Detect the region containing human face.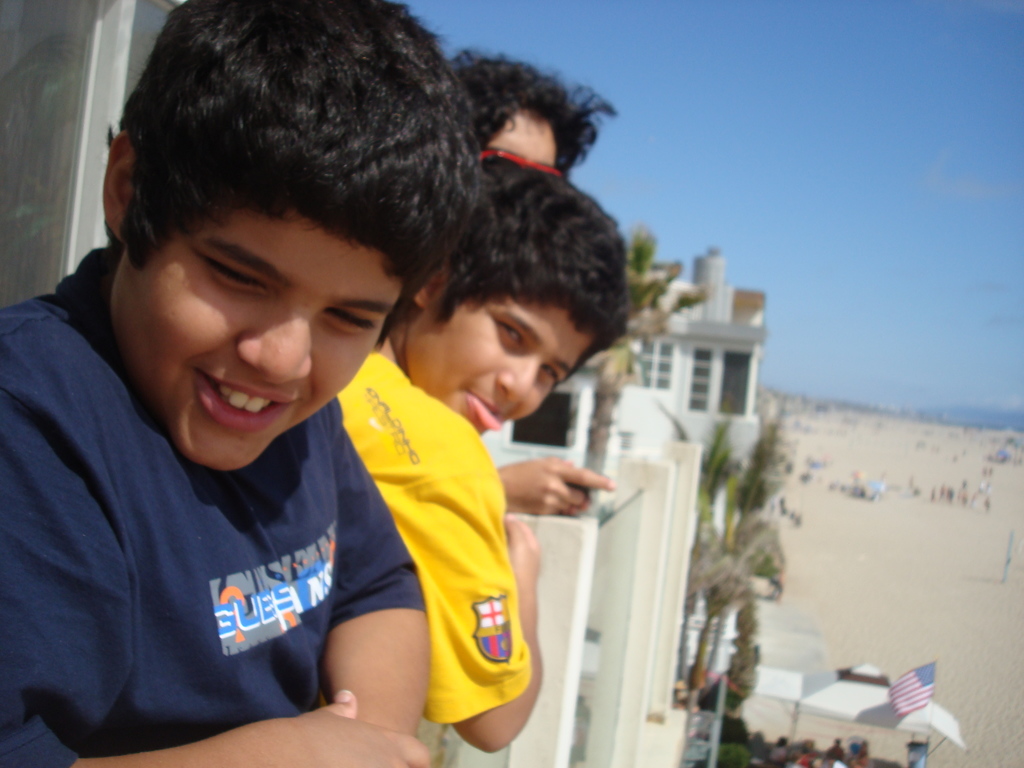
(x1=485, y1=107, x2=559, y2=166).
